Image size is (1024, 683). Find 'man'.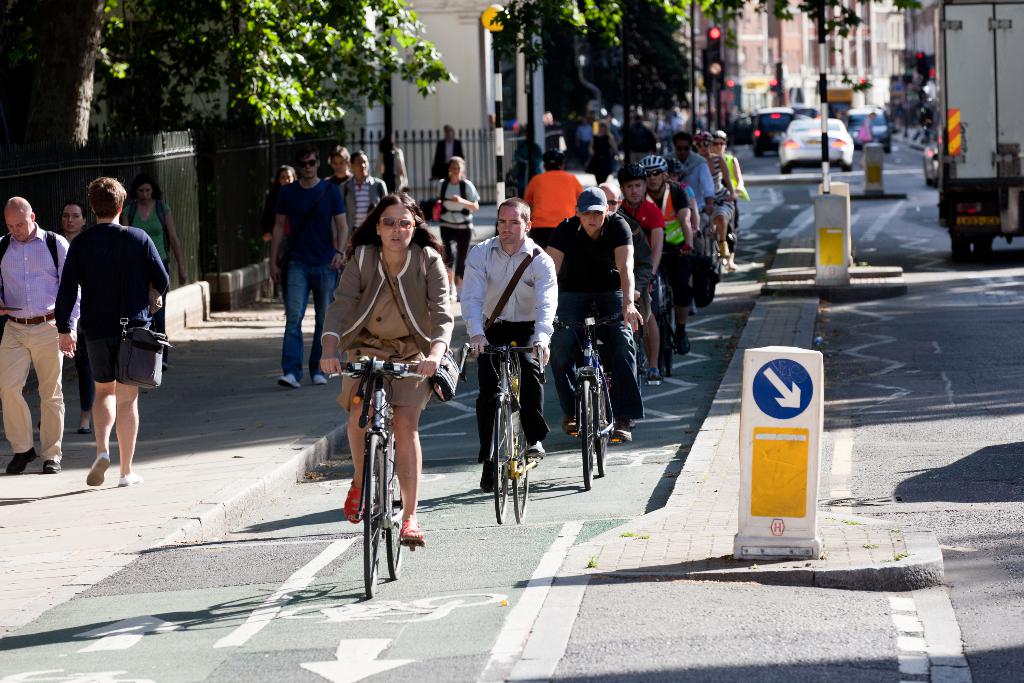
x1=461 y1=198 x2=557 y2=495.
